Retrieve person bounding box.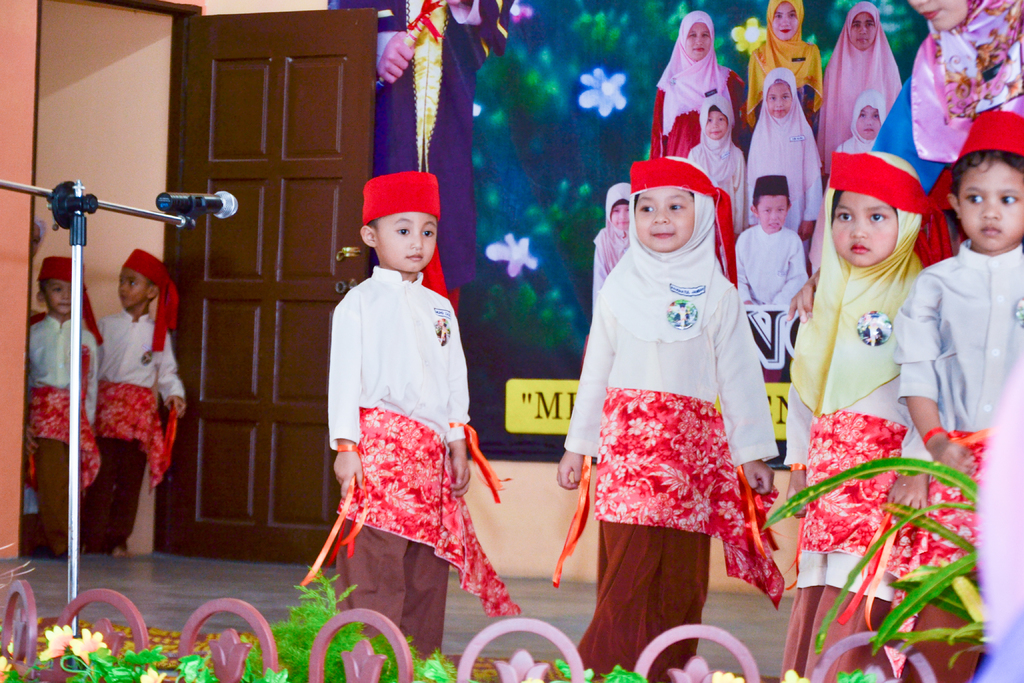
Bounding box: box=[311, 147, 493, 659].
